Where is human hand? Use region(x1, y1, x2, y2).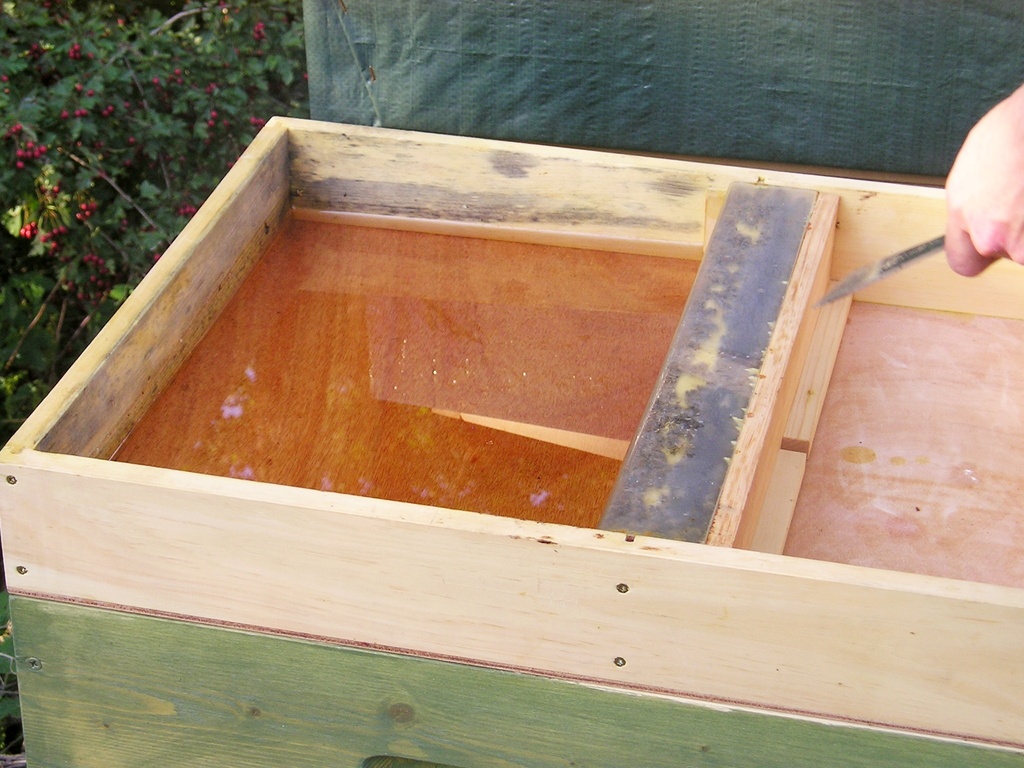
region(938, 120, 1023, 290).
